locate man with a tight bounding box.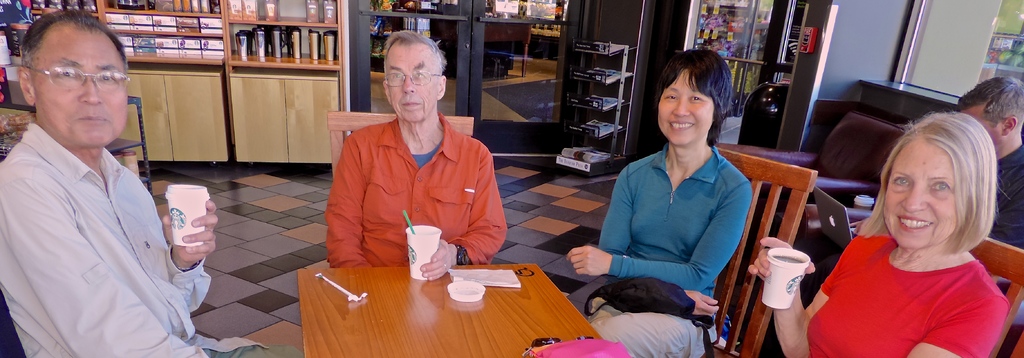
321:33:510:277.
